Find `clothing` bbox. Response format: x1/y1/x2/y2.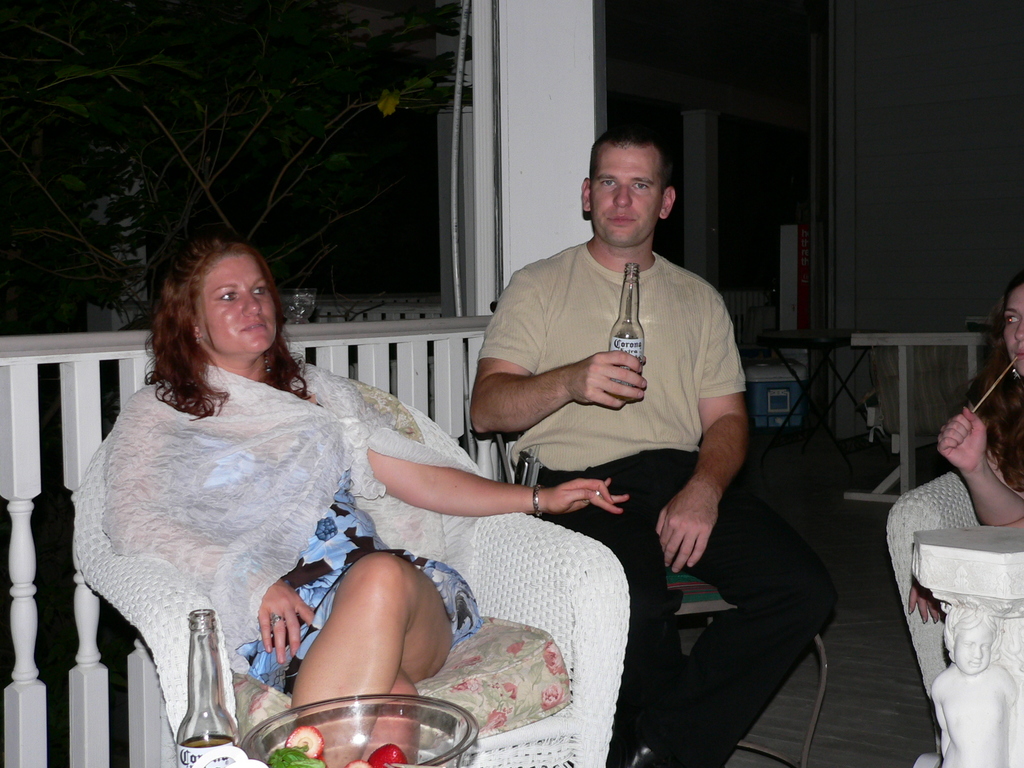
99/365/481/698.
